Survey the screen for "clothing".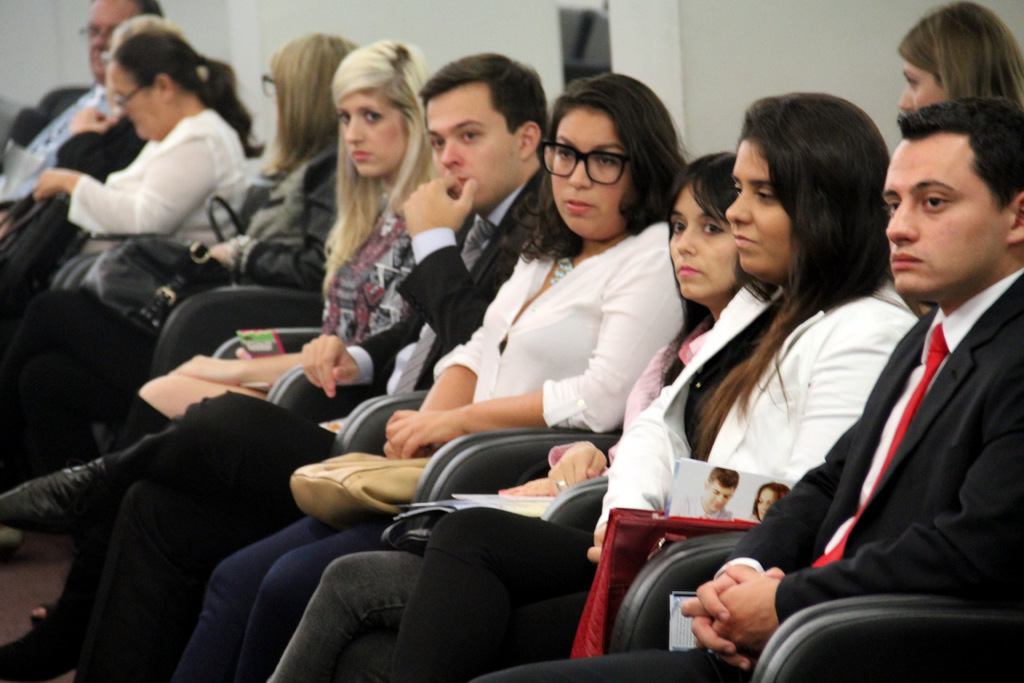
Survey found: bbox(6, 163, 548, 680).
